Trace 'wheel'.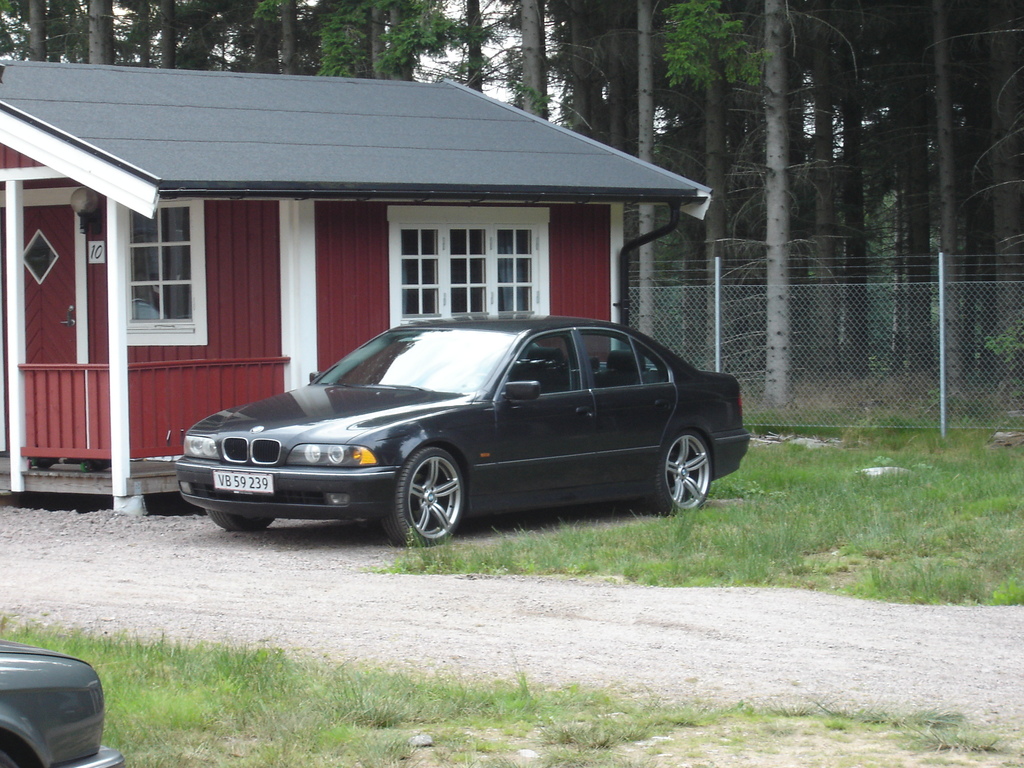
Traced to (x1=207, y1=511, x2=276, y2=534).
